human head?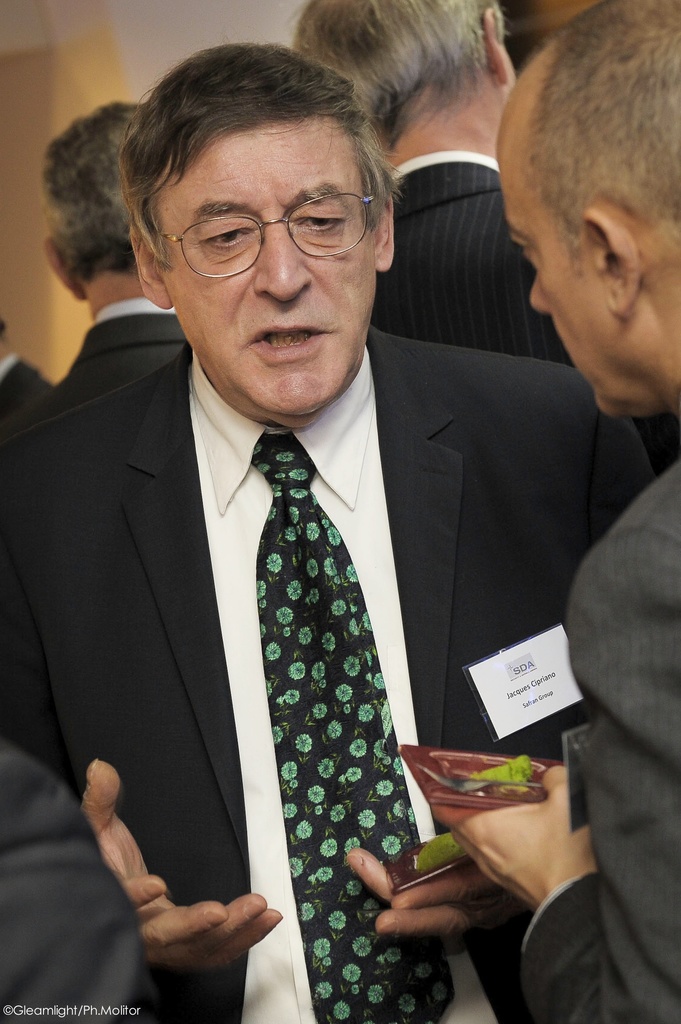
left=44, top=97, right=147, bottom=298
